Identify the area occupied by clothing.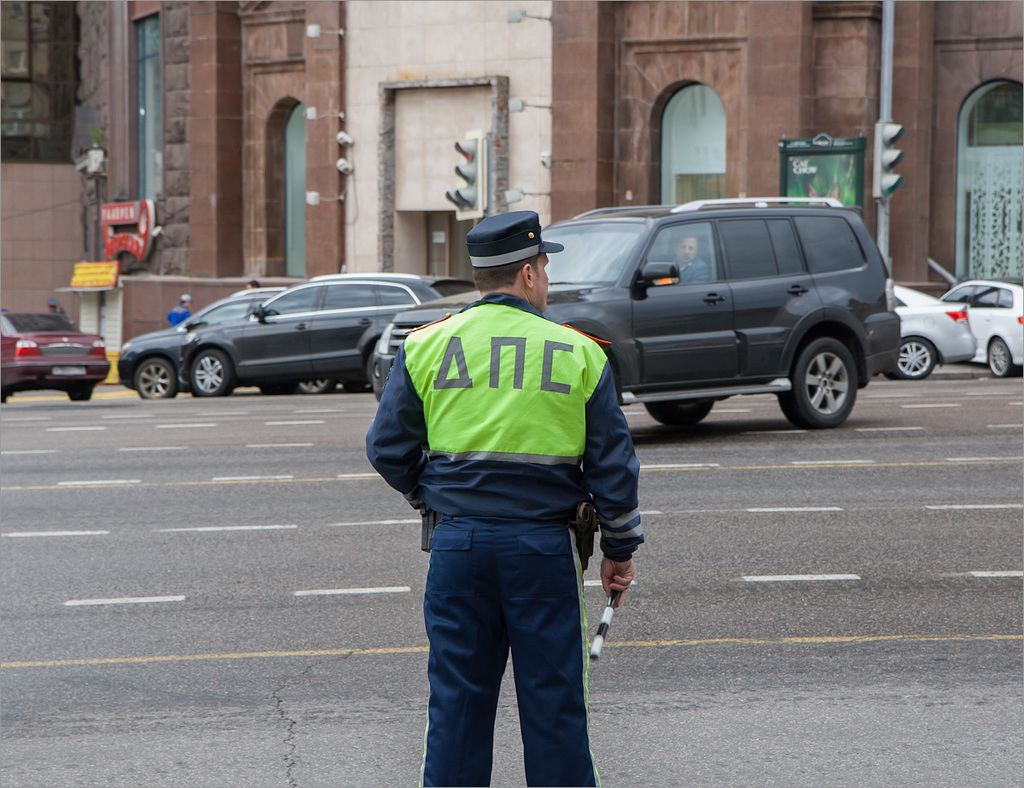
Area: pyautogui.locateOnScreen(363, 299, 649, 783).
